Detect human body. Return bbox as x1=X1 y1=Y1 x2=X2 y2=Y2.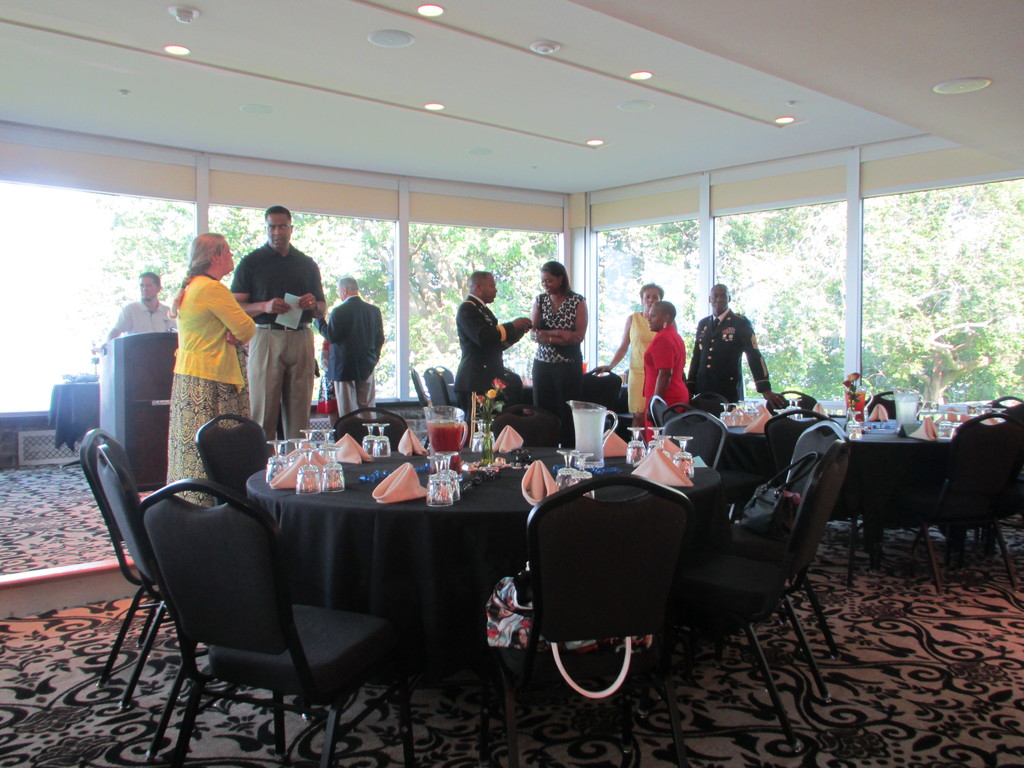
x1=641 y1=300 x2=689 y2=450.
